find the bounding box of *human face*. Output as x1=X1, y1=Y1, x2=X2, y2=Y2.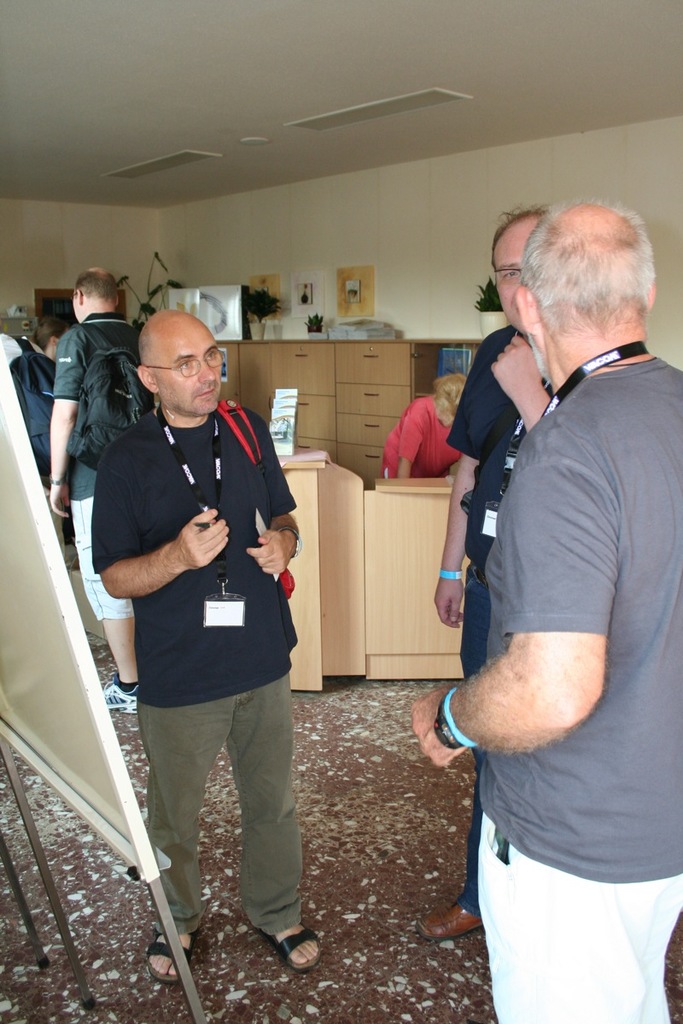
x1=490, y1=231, x2=530, y2=332.
